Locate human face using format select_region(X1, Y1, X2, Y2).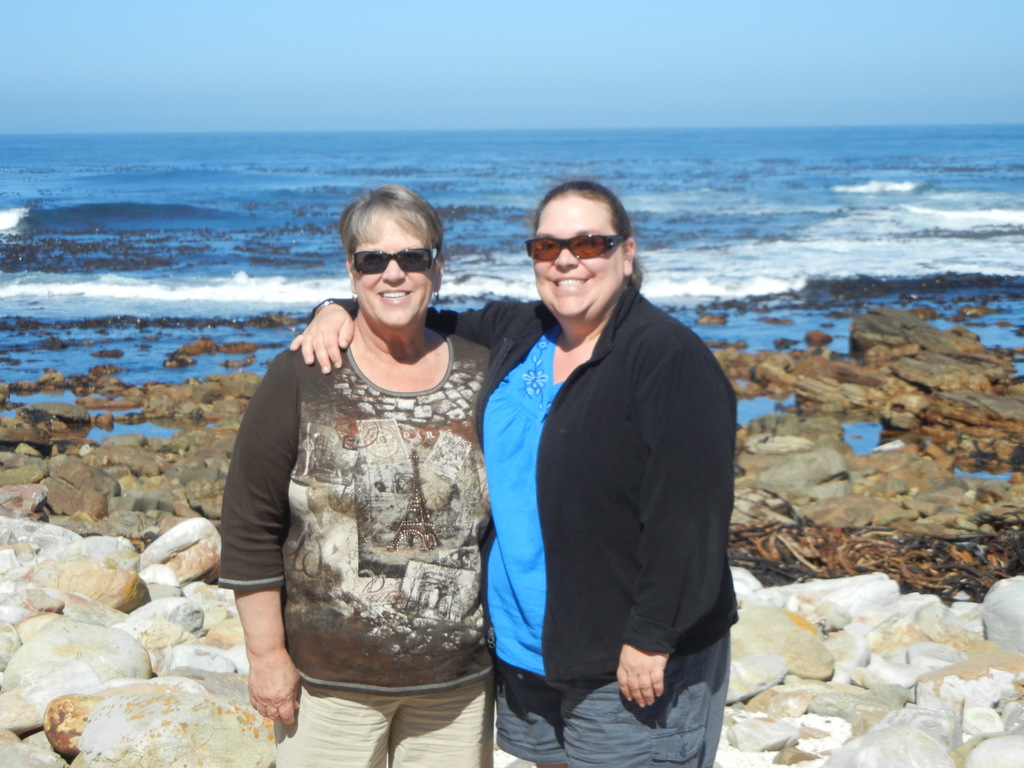
select_region(355, 223, 433, 326).
